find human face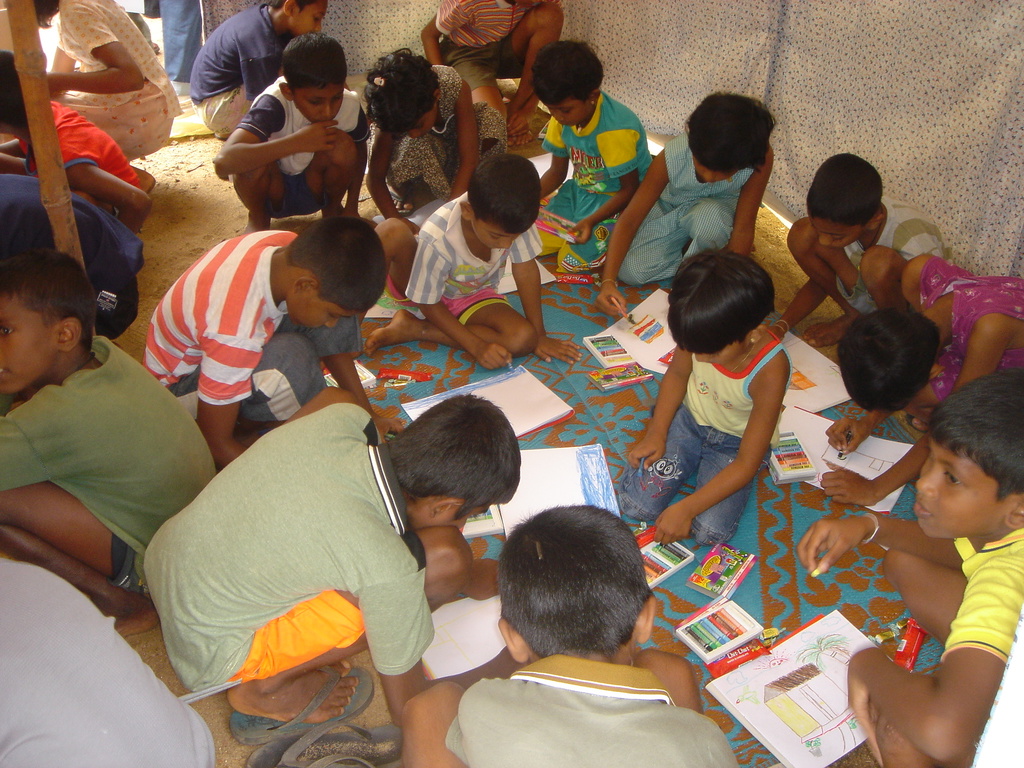
(814,220,865,246)
